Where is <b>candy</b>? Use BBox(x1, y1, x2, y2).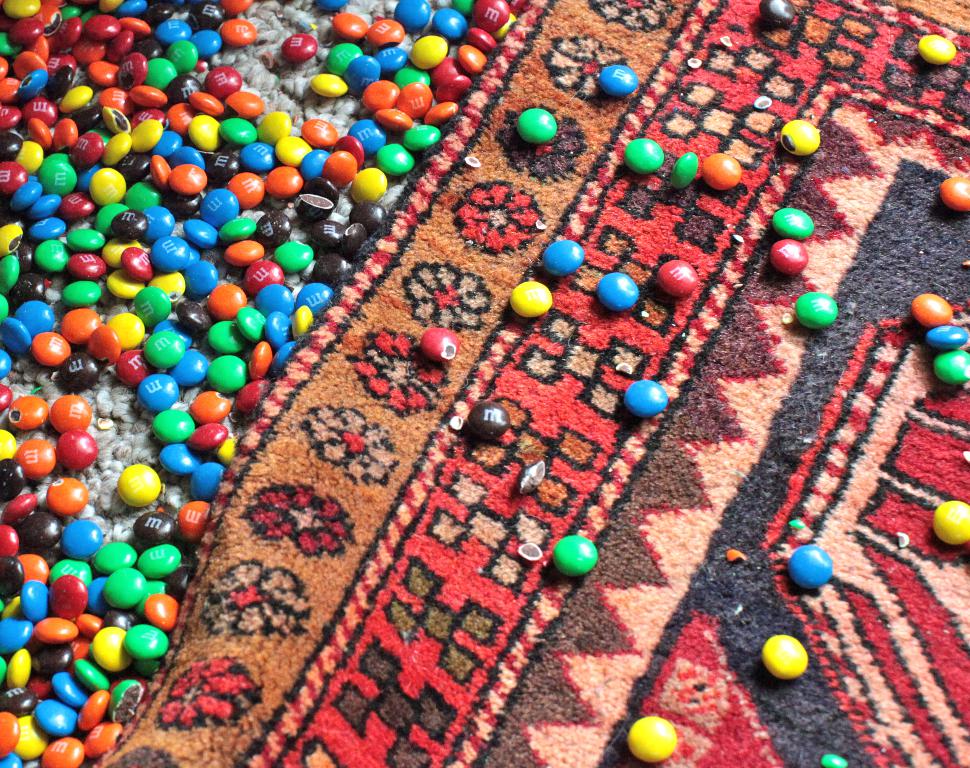
BBox(468, 403, 510, 441).
